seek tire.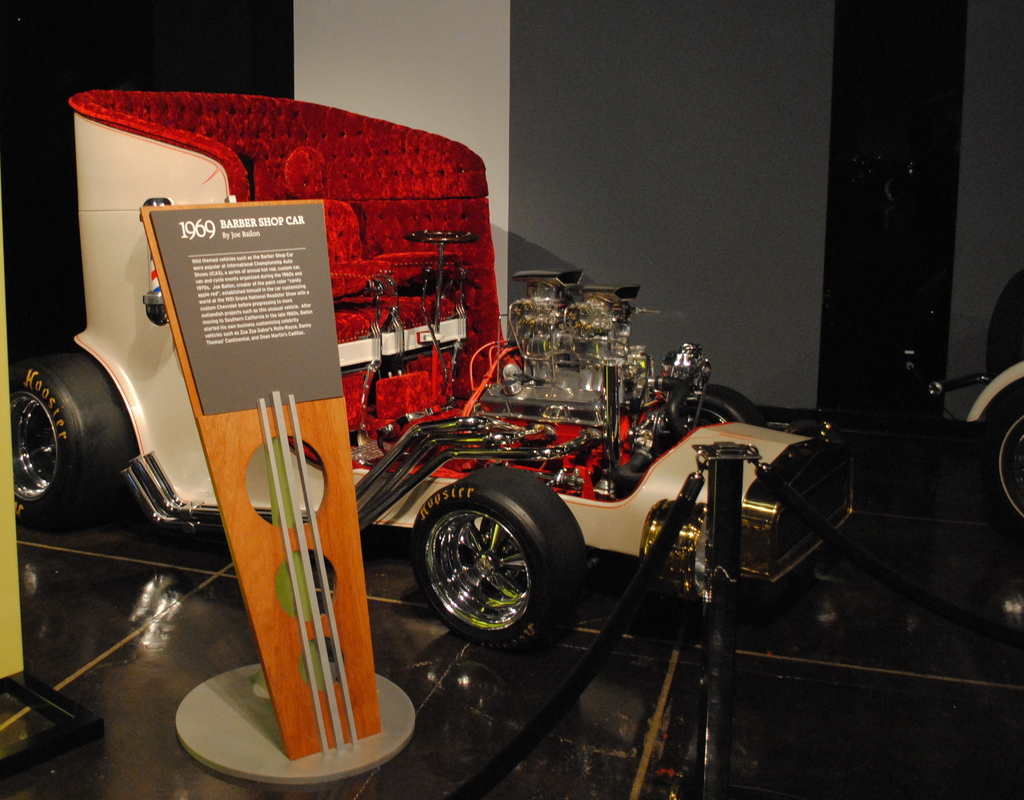
{"left": 413, "top": 474, "right": 577, "bottom": 654}.
